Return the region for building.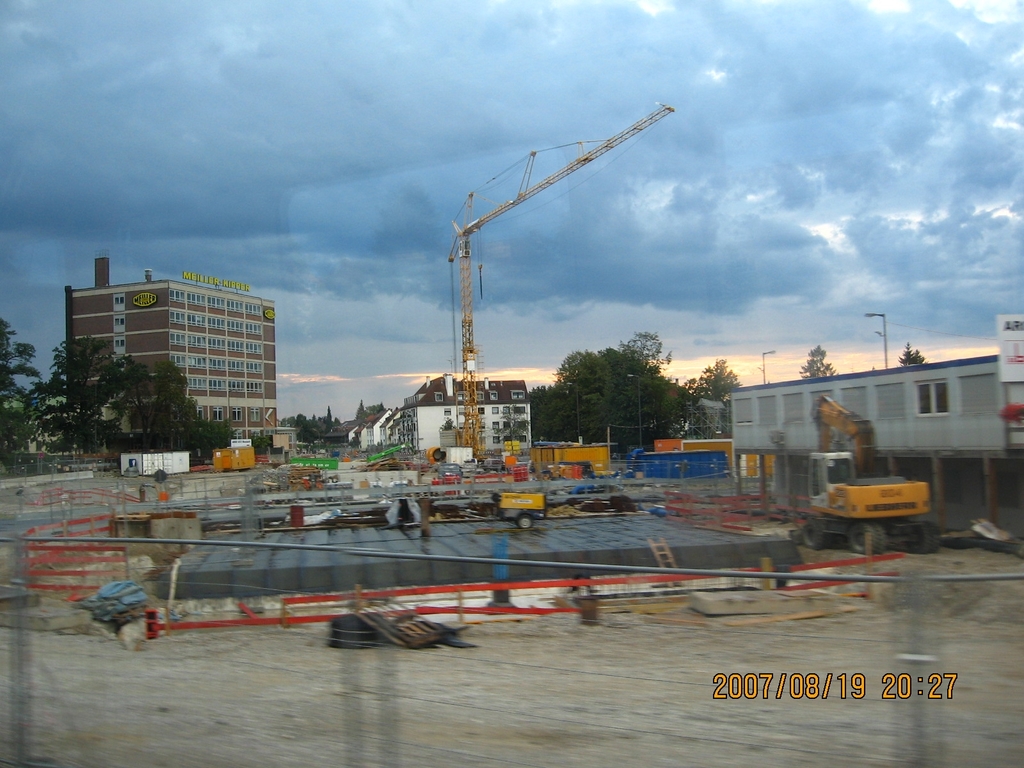
65, 248, 278, 454.
